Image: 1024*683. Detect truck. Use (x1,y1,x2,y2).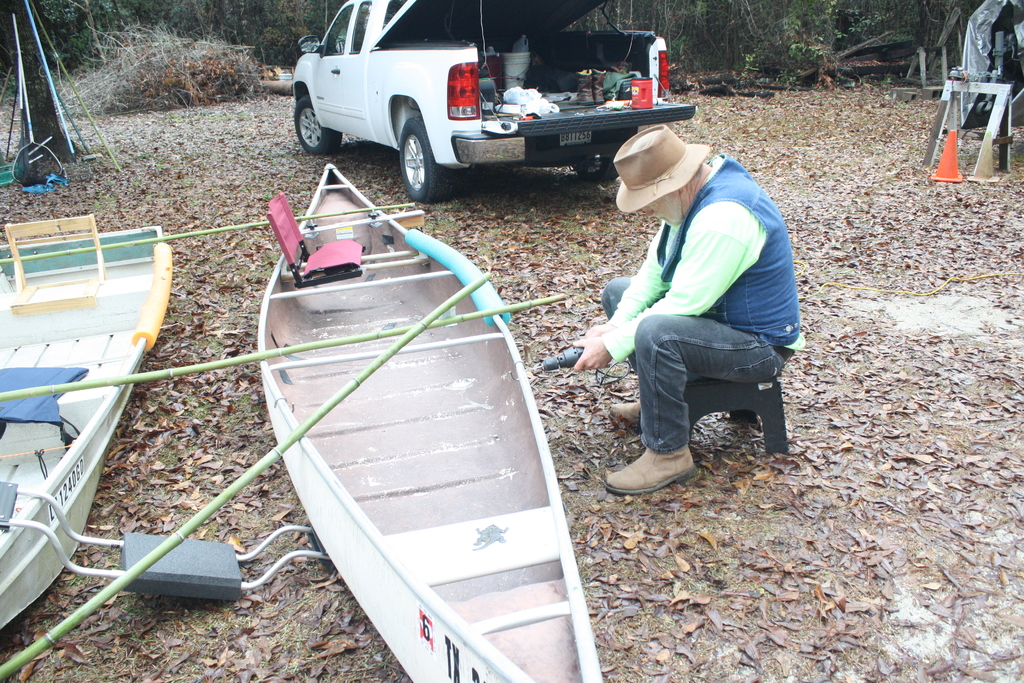
(287,22,703,178).
